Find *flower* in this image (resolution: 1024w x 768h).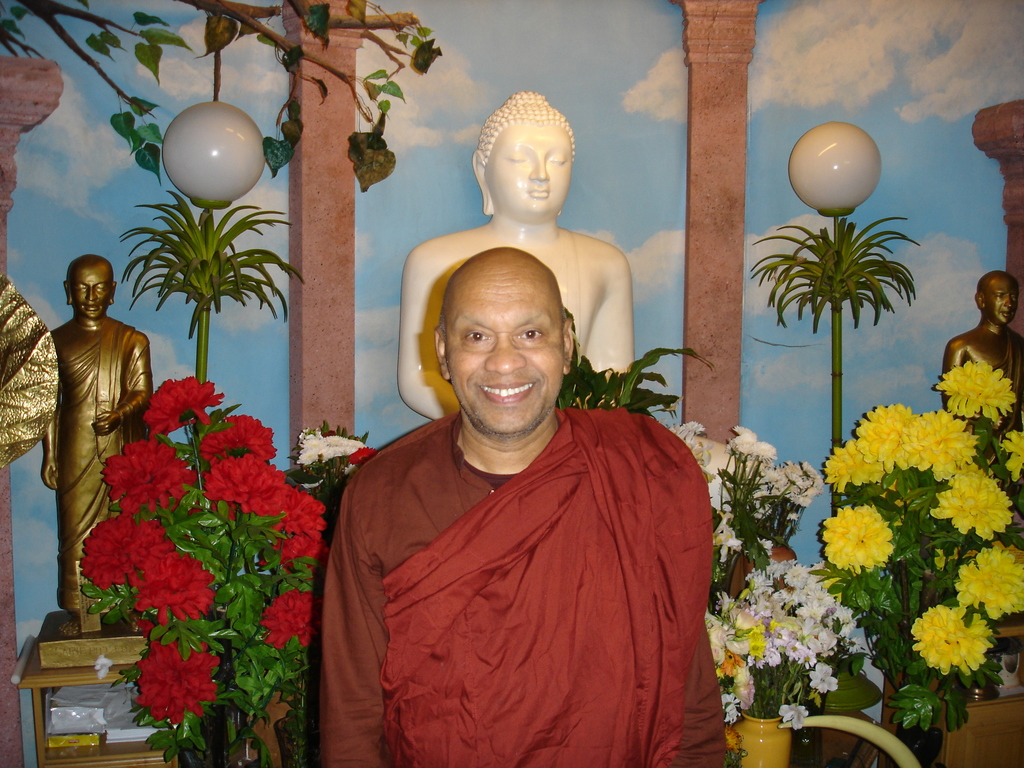
<region>953, 550, 1023, 620</region>.
